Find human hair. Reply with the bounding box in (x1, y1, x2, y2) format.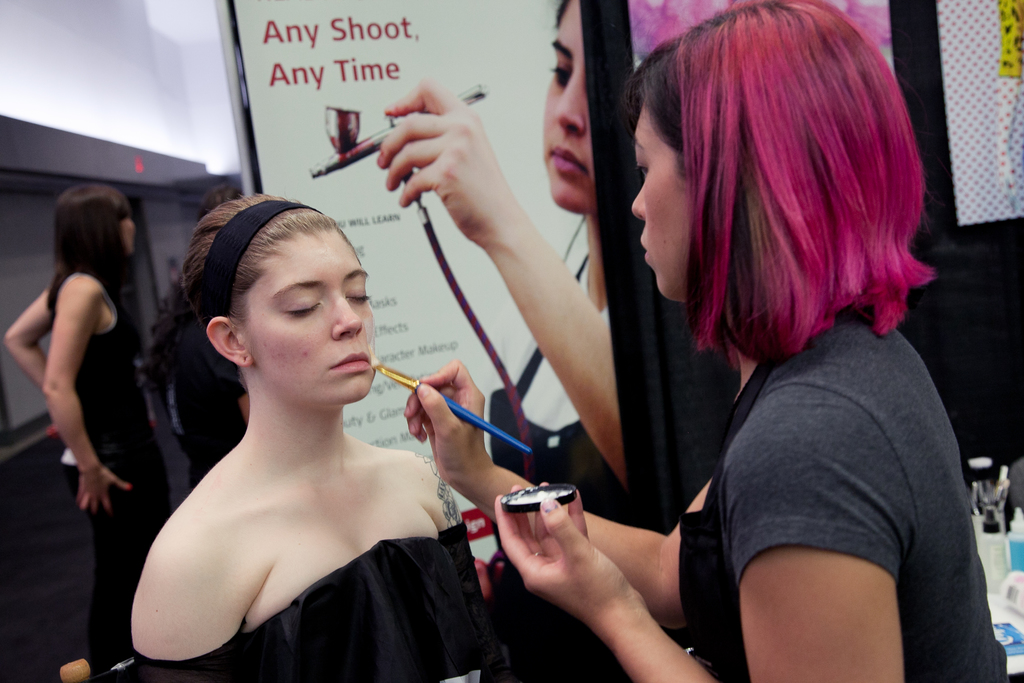
(45, 183, 140, 350).
